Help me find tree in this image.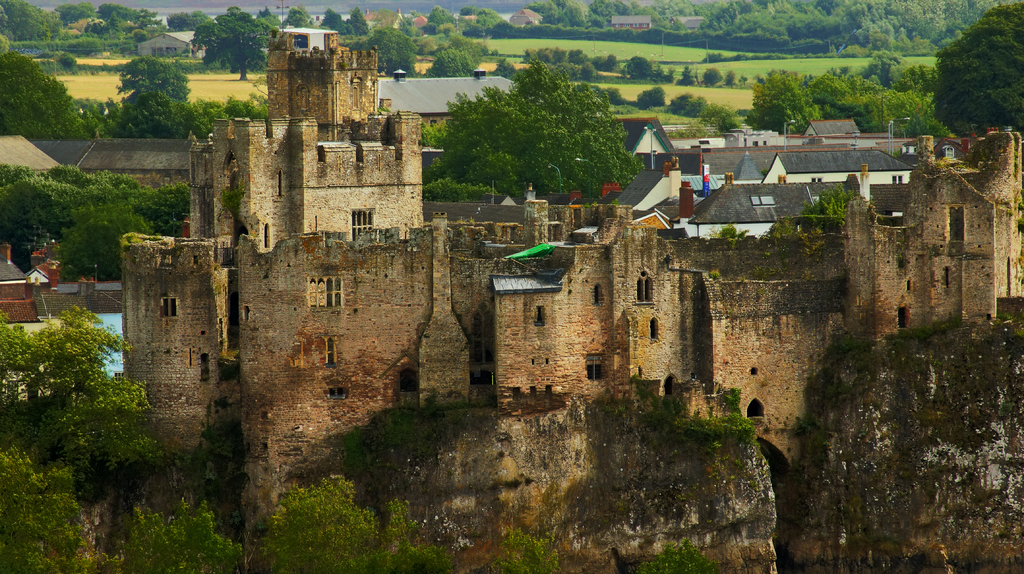
Found it: region(472, 5, 505, 36).
